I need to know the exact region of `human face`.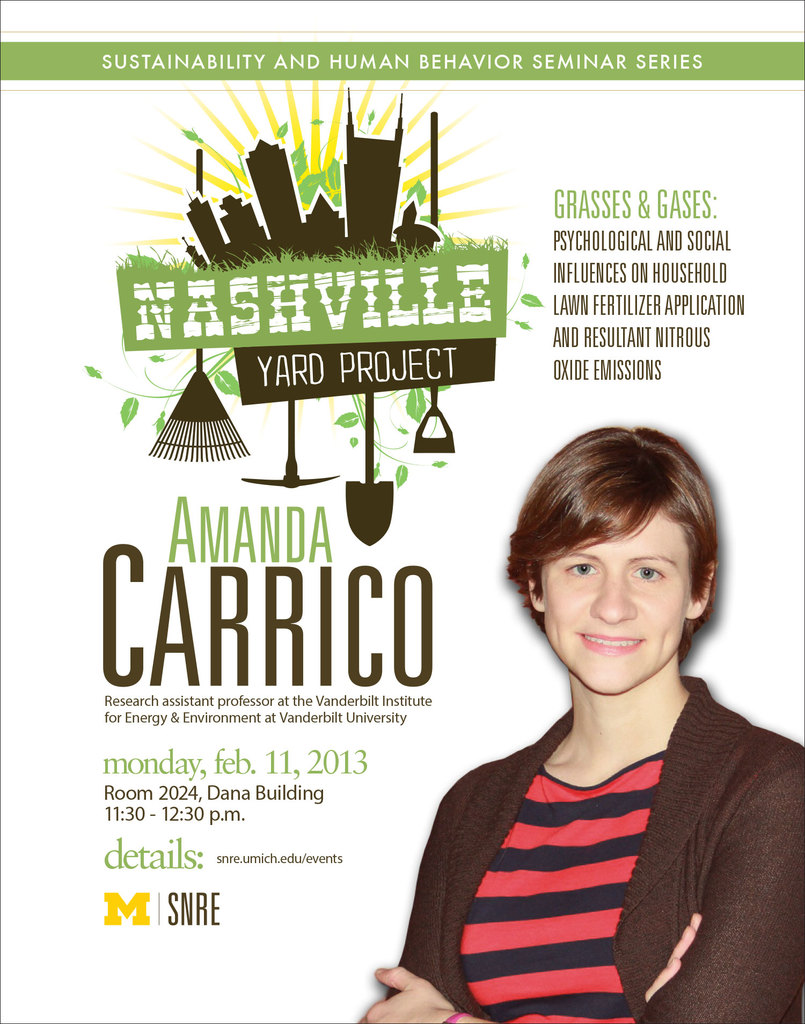
Region: (534,504,692,693).
